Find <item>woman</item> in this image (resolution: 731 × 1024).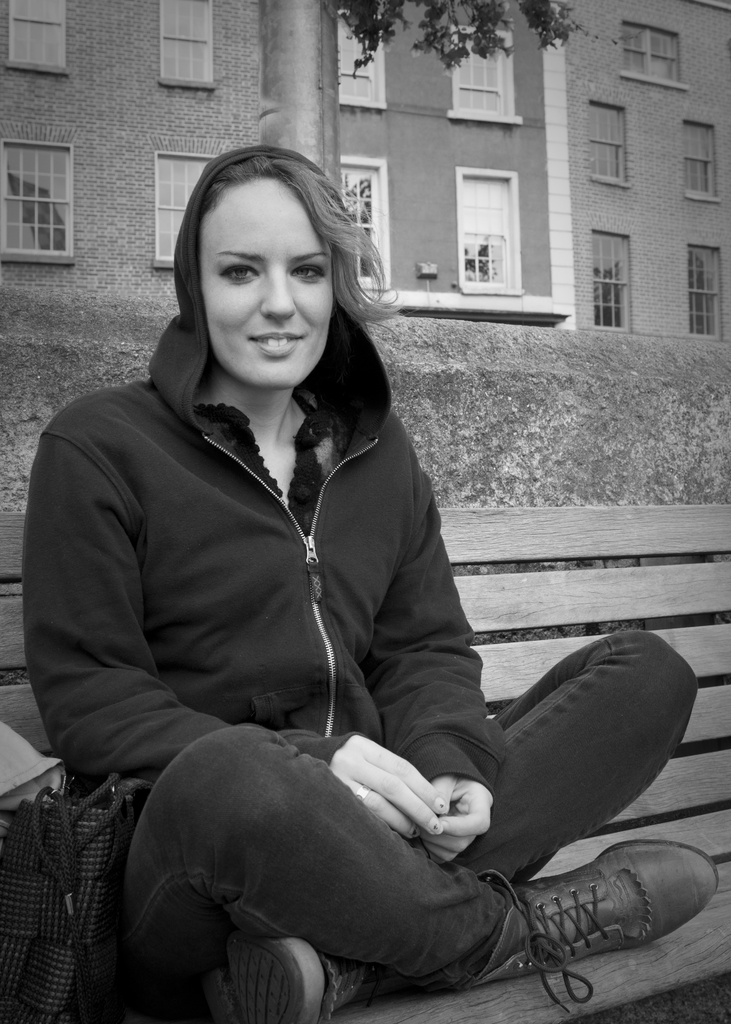
locate(33, 154, 531, 979).
